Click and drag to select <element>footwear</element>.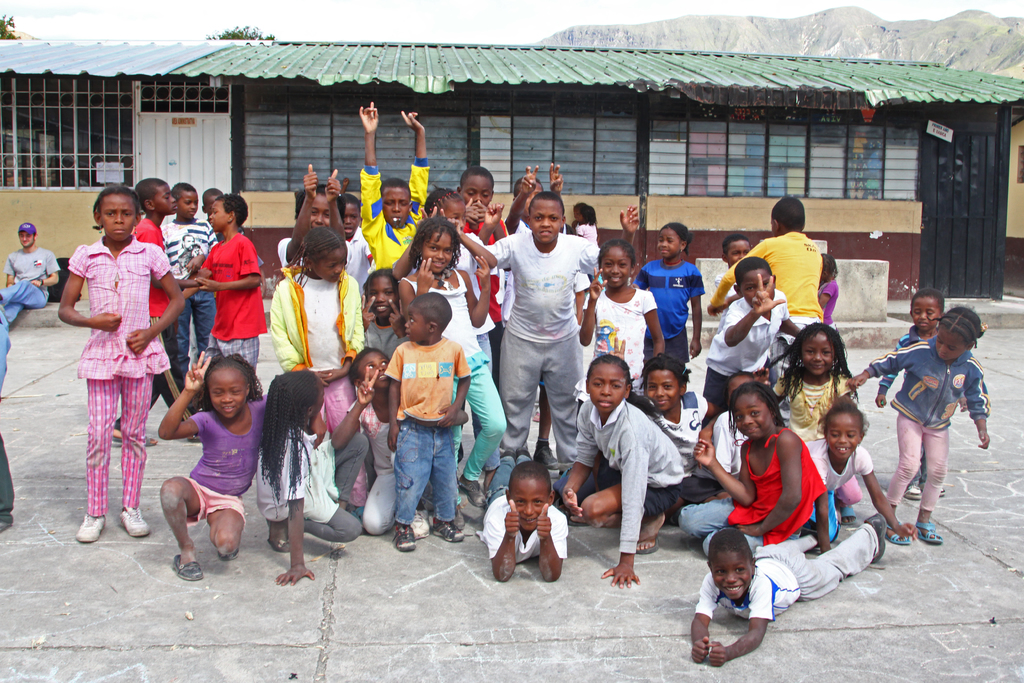
Selection: [left=901, top=484, right=922, bottom=502].
